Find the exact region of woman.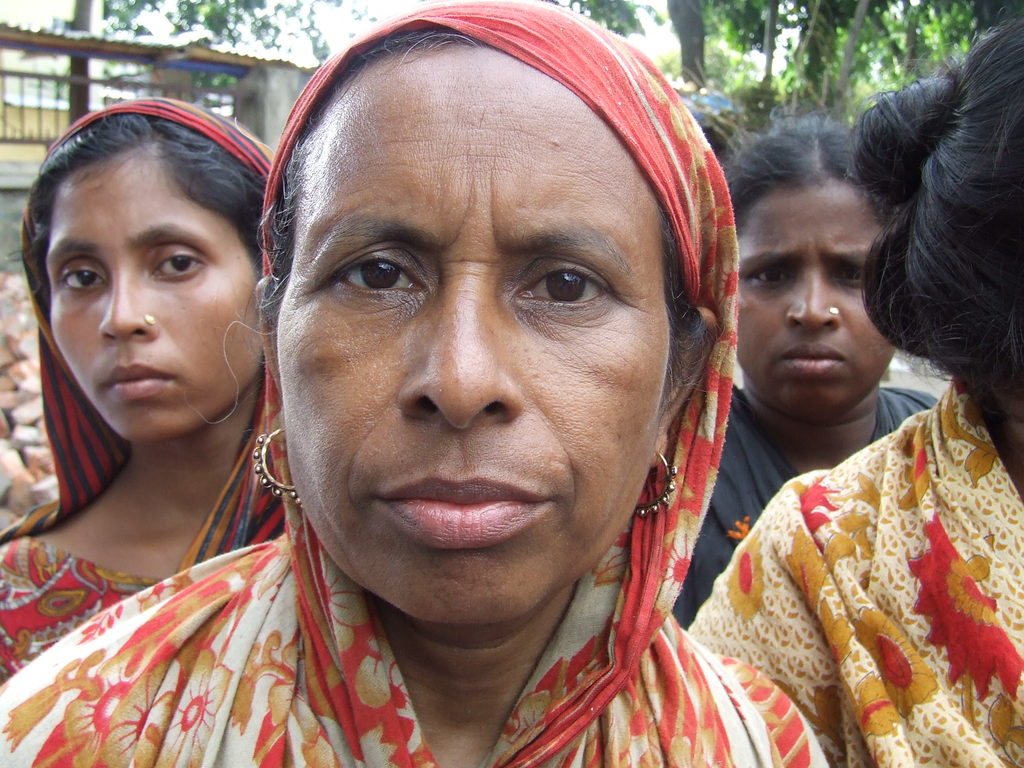
Exact region: 684,16,1023,767.
